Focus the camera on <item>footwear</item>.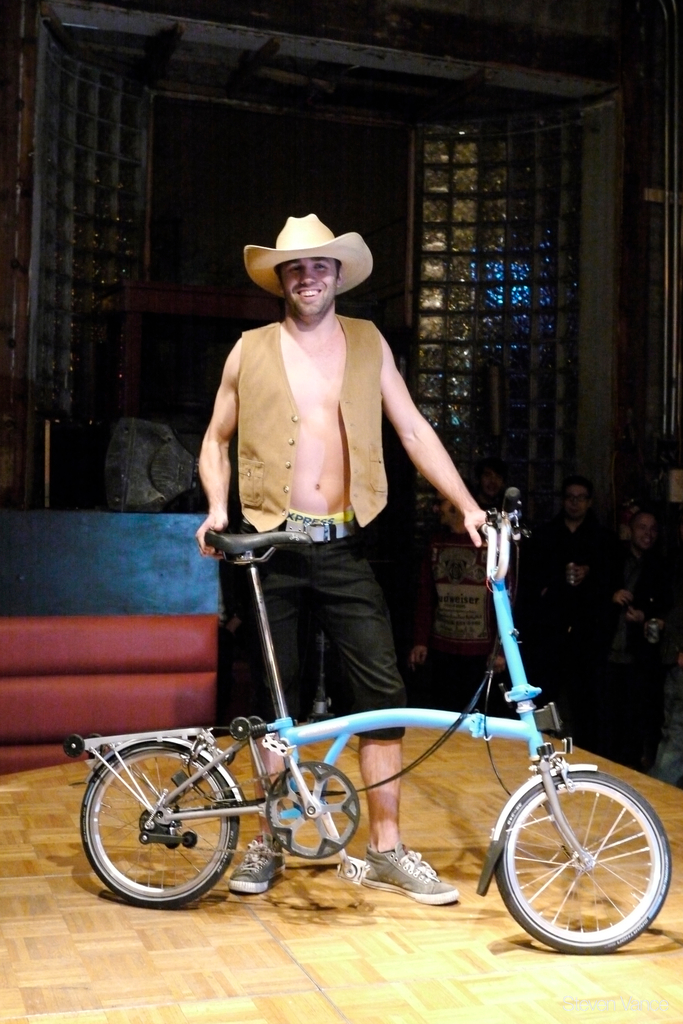
Focus region: (374,854,459,915).
